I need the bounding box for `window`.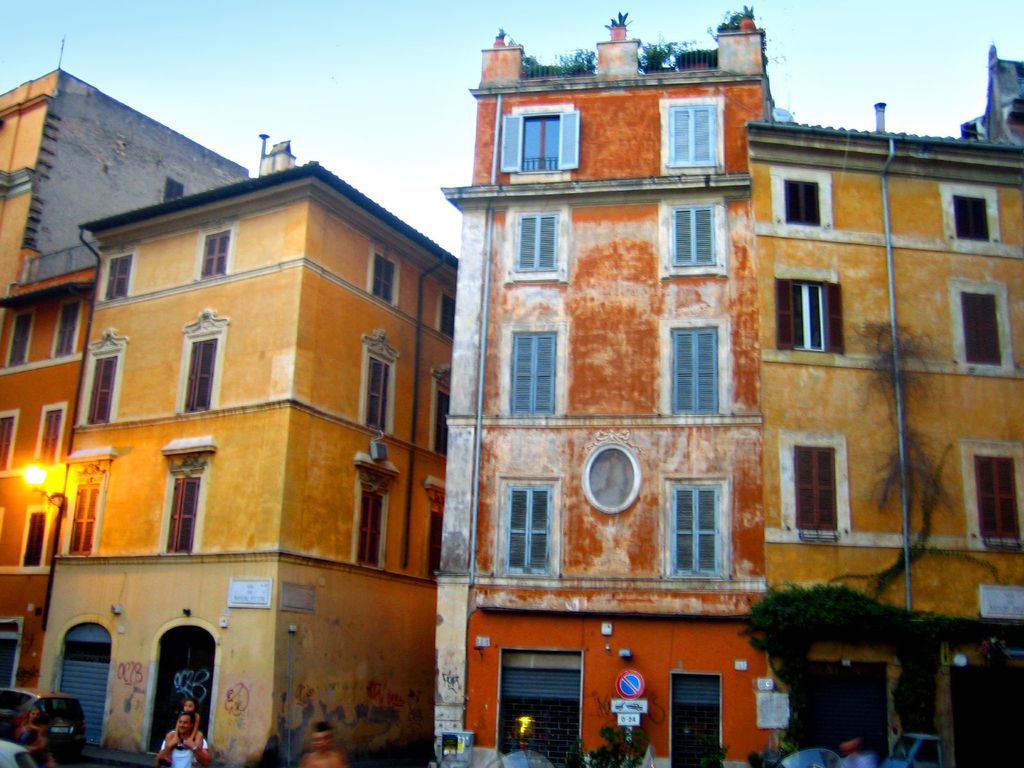
Here it is: (48, 298, 82, 355).
